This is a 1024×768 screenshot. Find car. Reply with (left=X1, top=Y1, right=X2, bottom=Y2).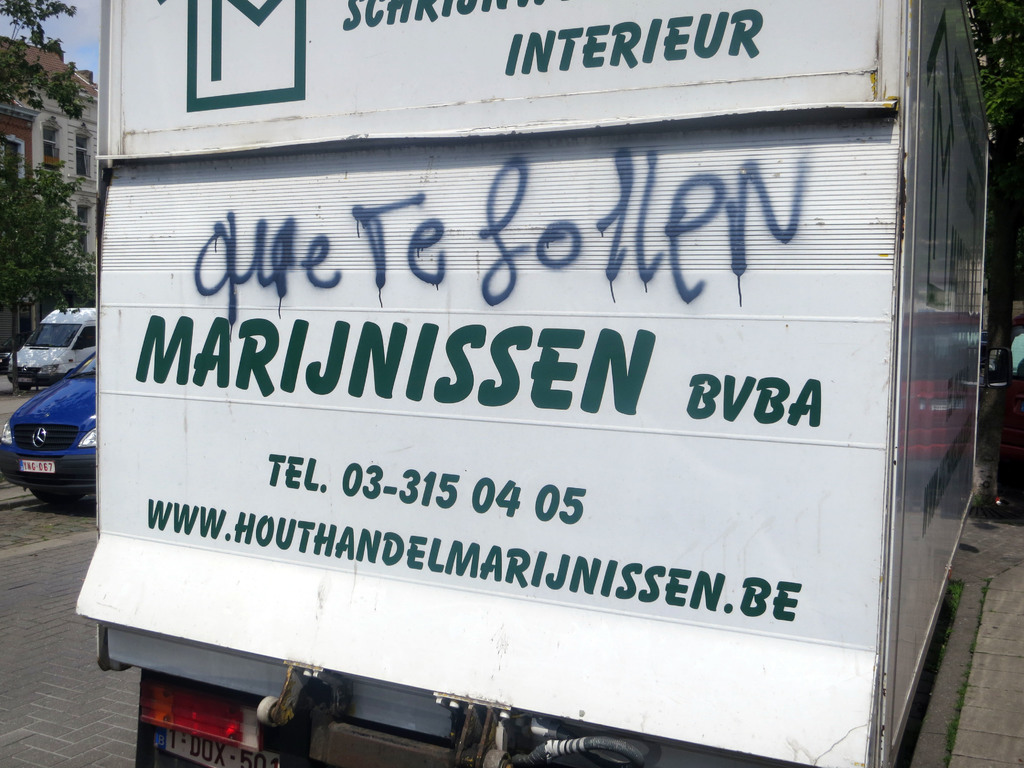
(left=0, top=348, right=99, bottom=511).
